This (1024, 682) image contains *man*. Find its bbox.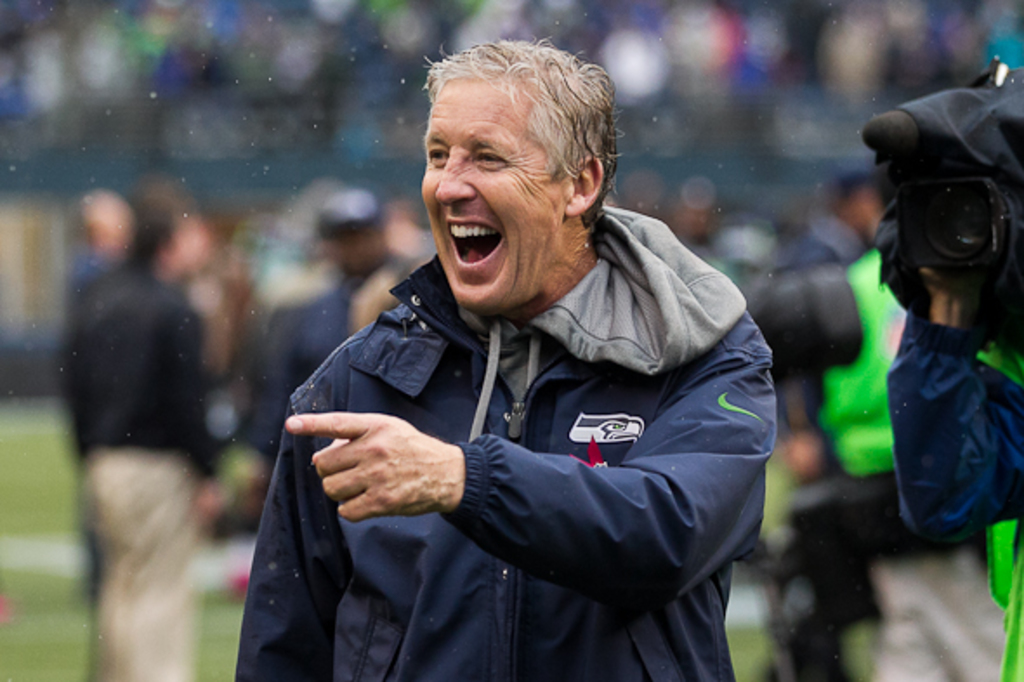
68:170:215:680.
